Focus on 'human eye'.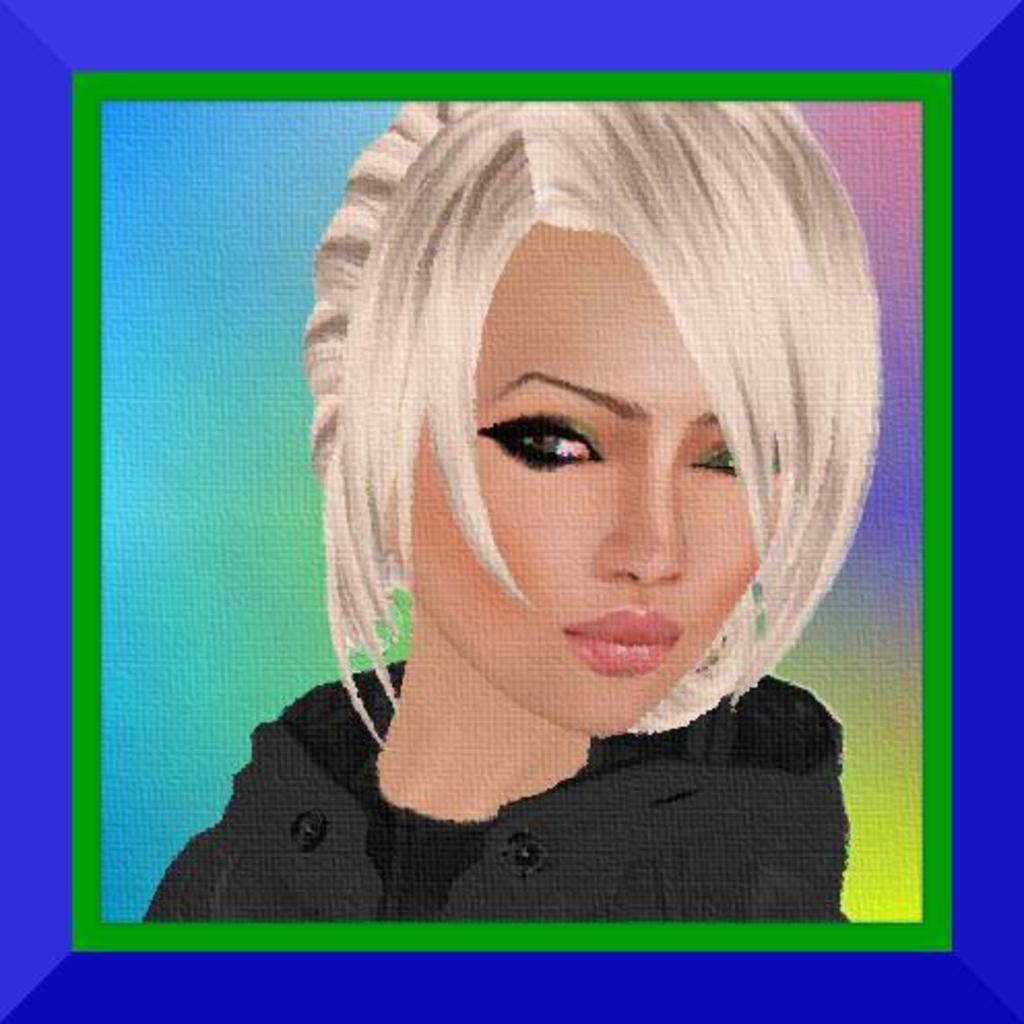
Focused at box(477, 403, 634, 491).
